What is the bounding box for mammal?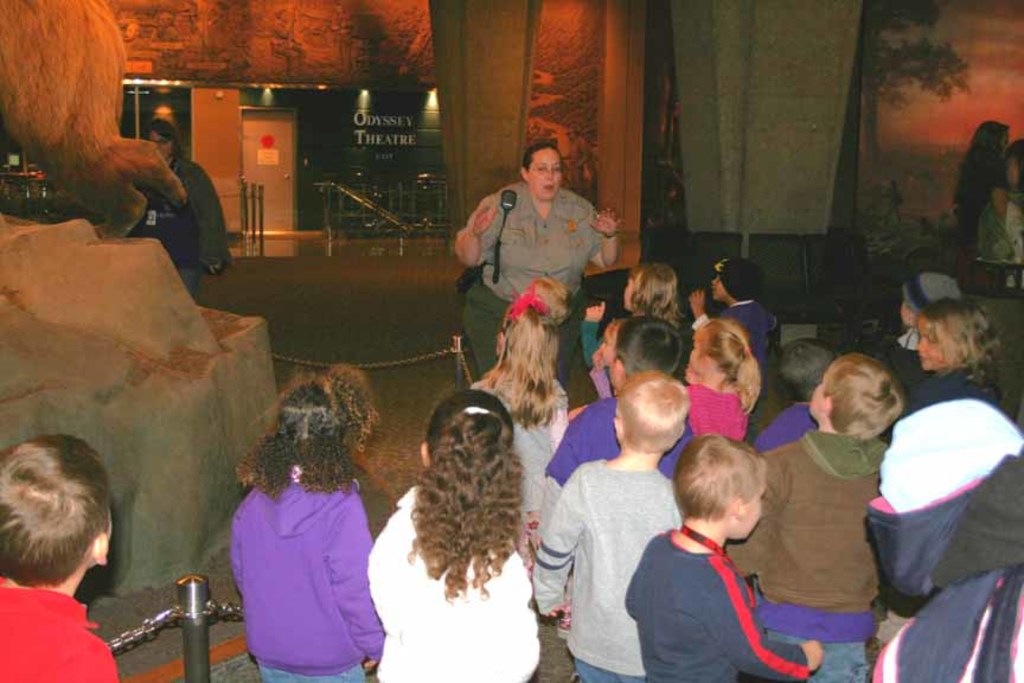
bbox(0, 432, 122, 682).
